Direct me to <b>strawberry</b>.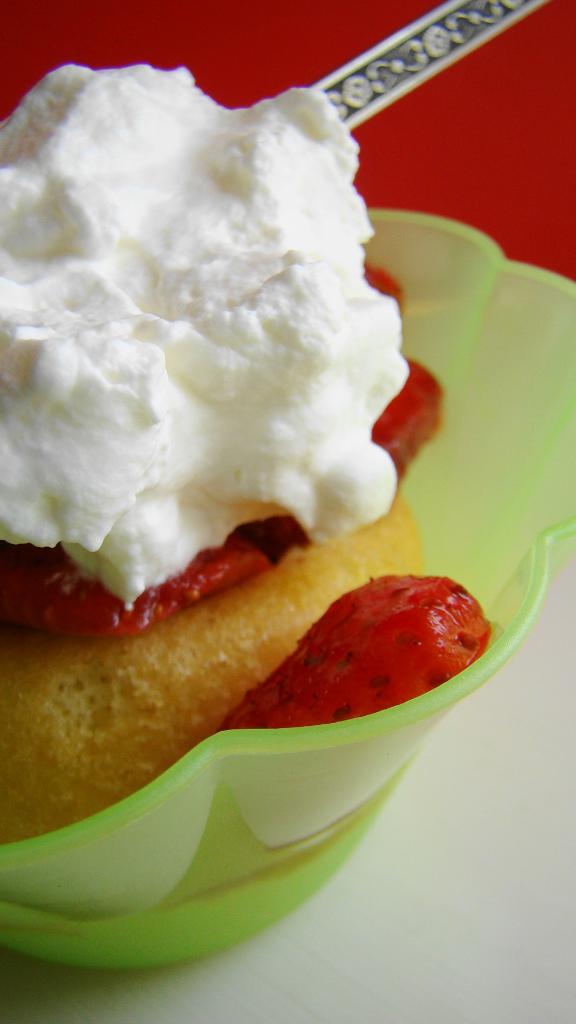
Direction: {"x1": 365, "y1": 356, "x2": 445, "y2": 483}.
